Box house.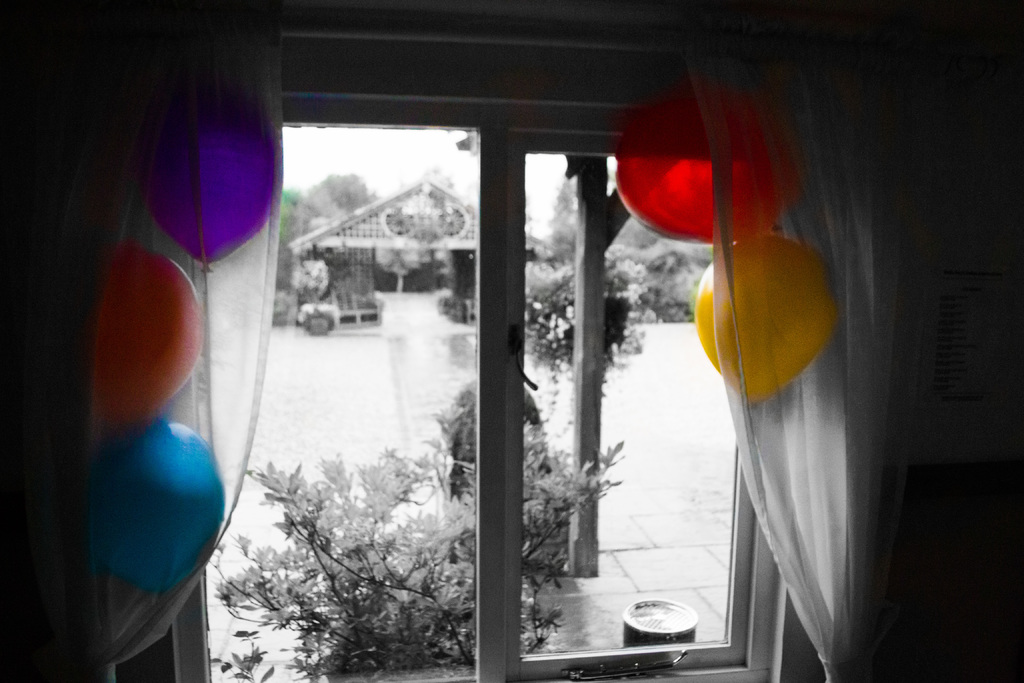
x1=292 y1=180 x2=559 y2=317.
